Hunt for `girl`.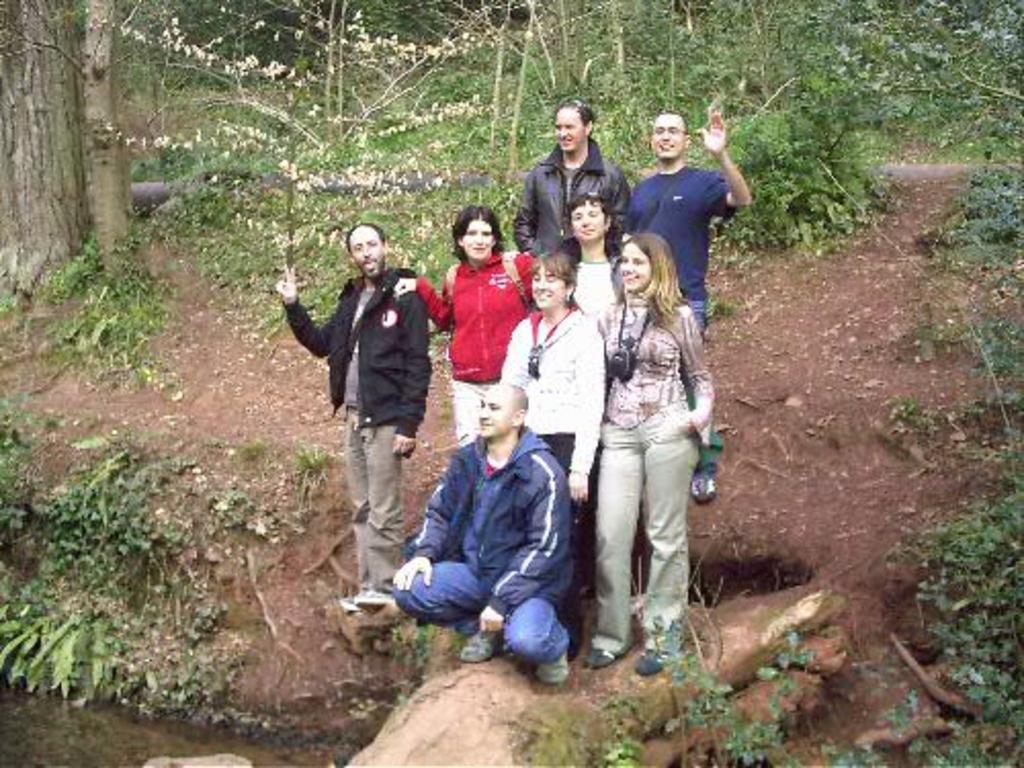
Hunted down at box=[500, 246, 608, 659].
